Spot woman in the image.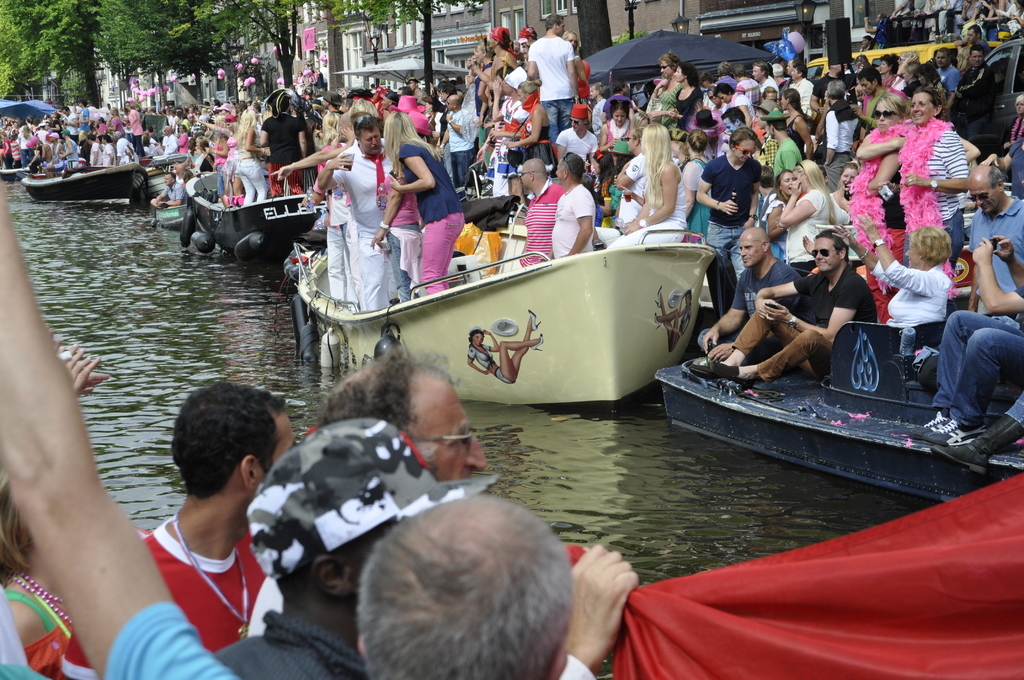
woman found at region(833, 215, 952, 328).
